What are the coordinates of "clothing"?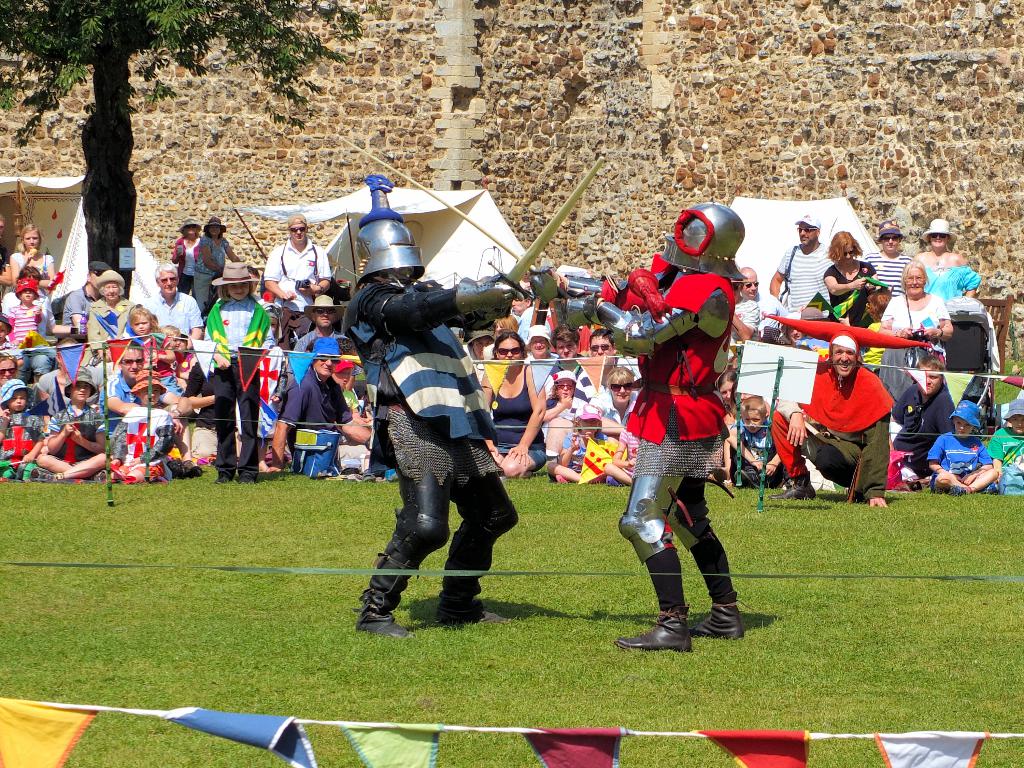
<box>193,232,230,308</box>.
